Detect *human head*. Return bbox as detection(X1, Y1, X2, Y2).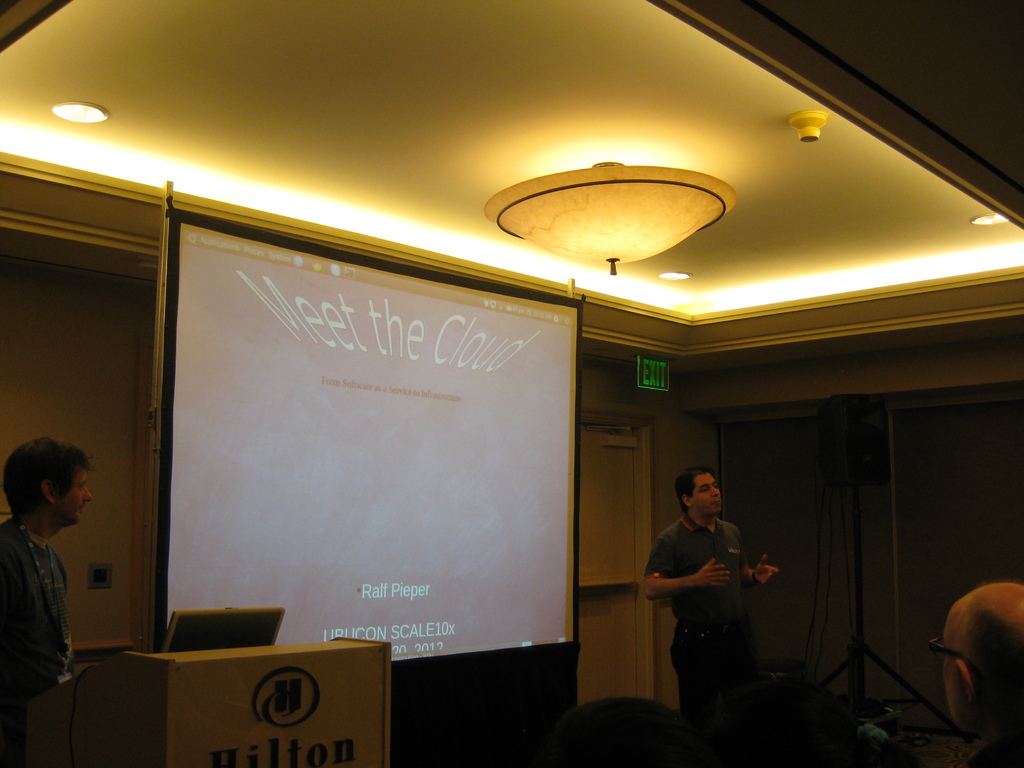
detection(0, 445, 93, 548).
